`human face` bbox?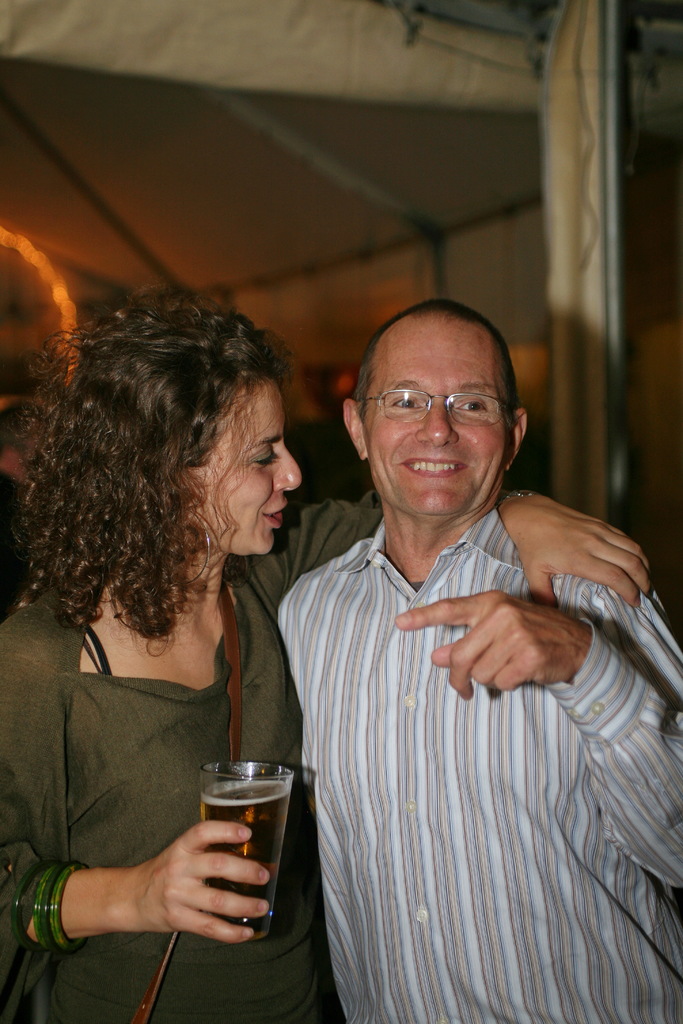
bbox=(365, 321, 511, 525)
